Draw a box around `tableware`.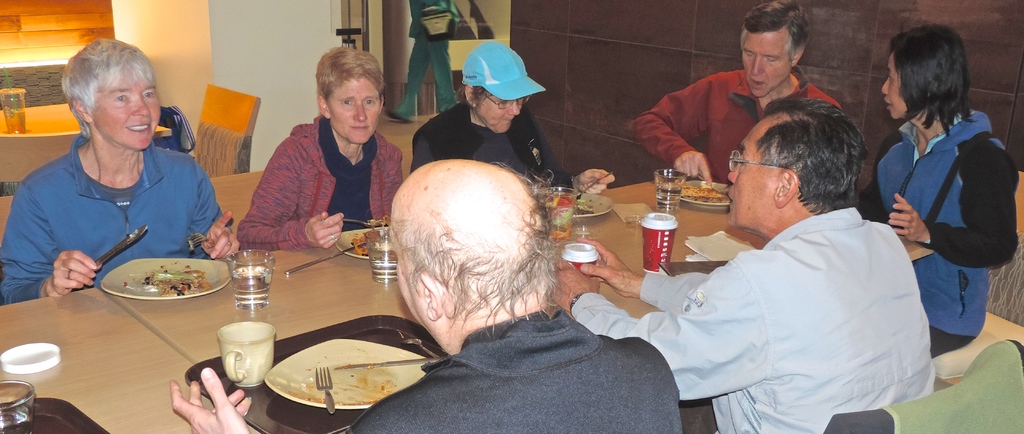
bbox=(284, 240, 372, 275).
